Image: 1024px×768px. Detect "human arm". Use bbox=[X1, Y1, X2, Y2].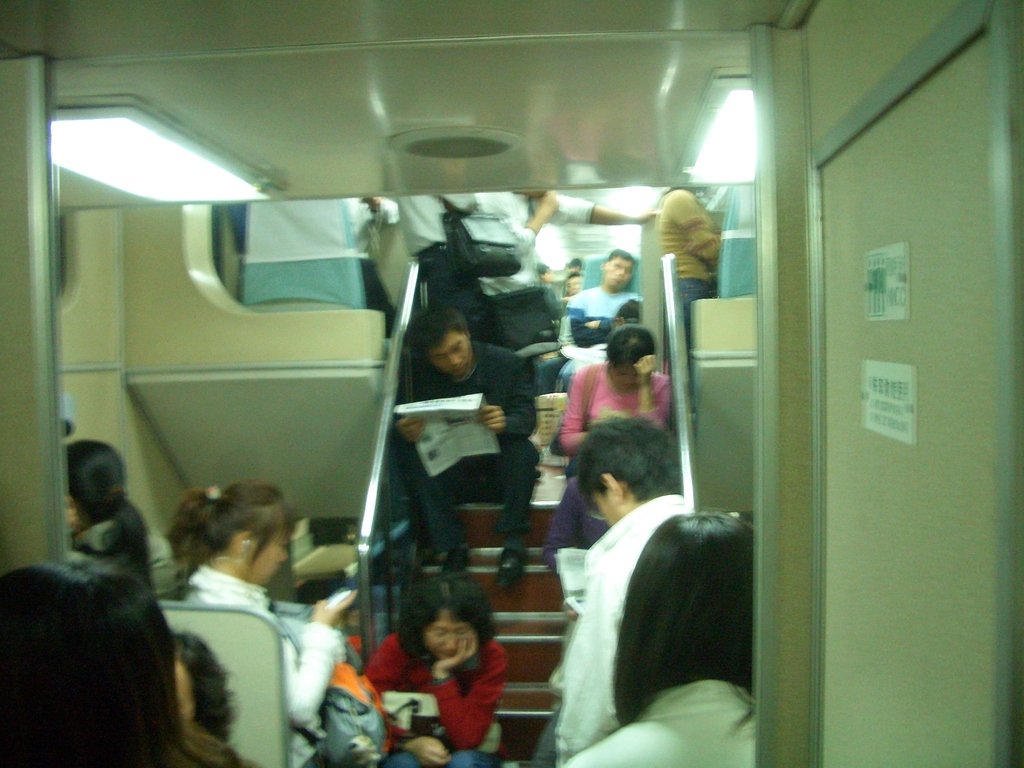
bbox=[146, 511, 188, 600].
